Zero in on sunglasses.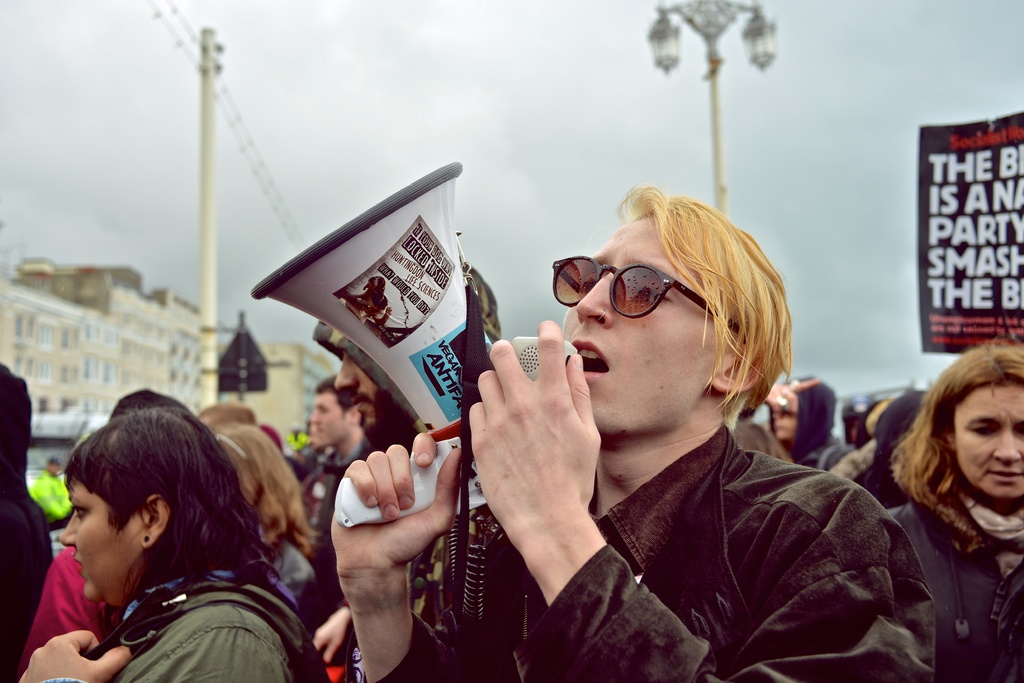
Zeroed in: left=552, top=255, right=742, bottom=334.
